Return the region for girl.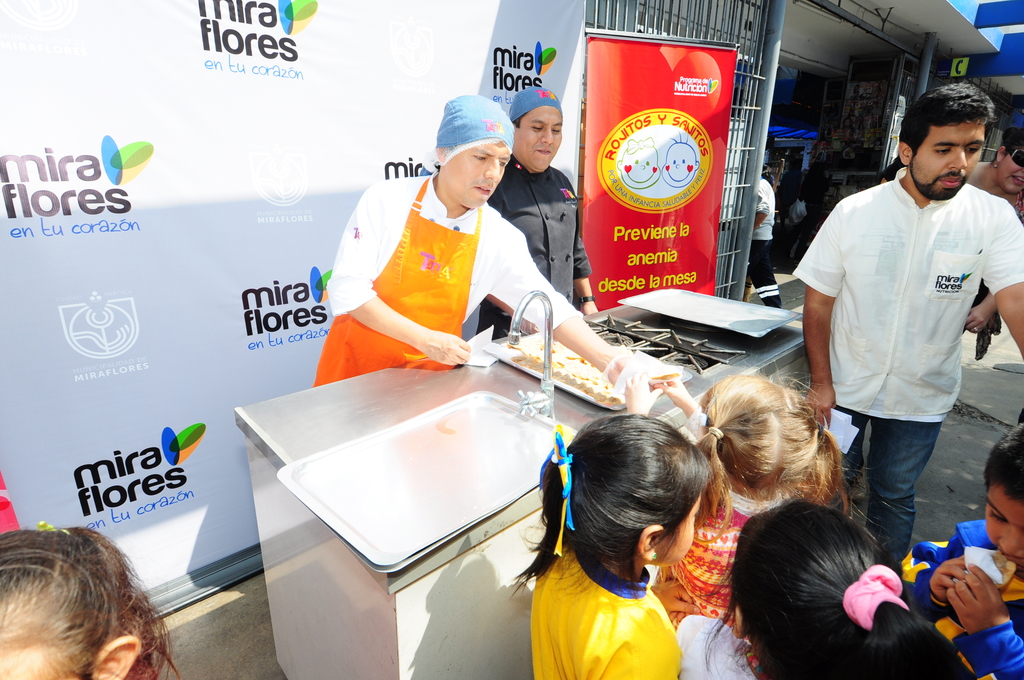
(x1=0, y1=526, x2=181, y2=679).
